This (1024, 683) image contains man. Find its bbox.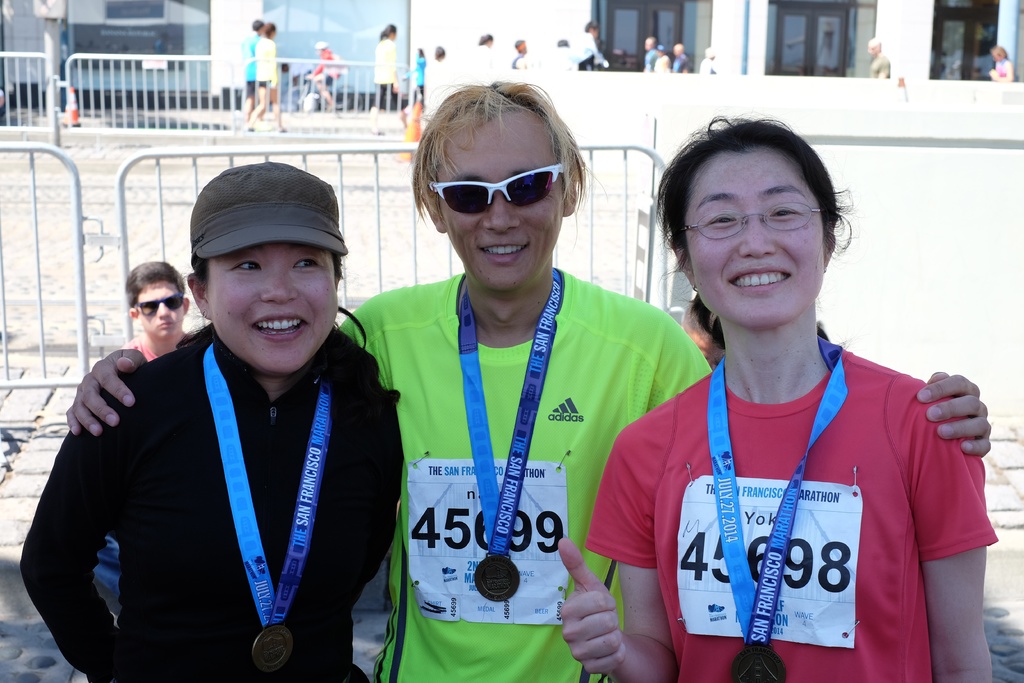
94,257,194,614.
